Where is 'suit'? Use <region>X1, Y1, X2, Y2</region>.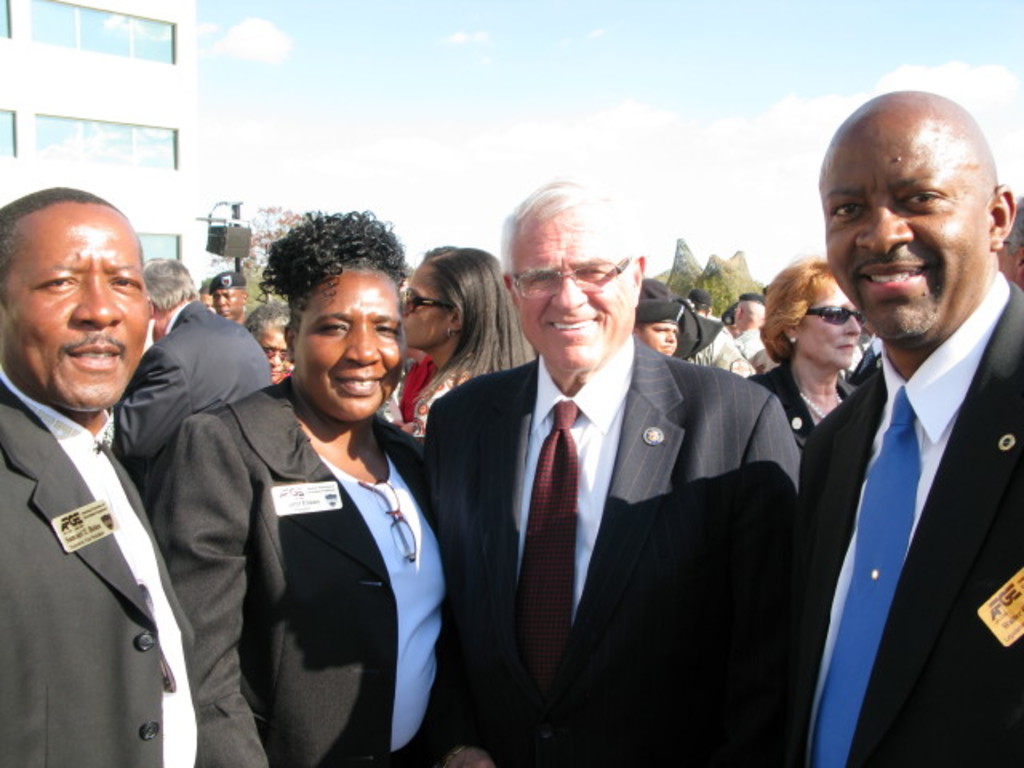
<region>0, 354, 197, 766</region>.
